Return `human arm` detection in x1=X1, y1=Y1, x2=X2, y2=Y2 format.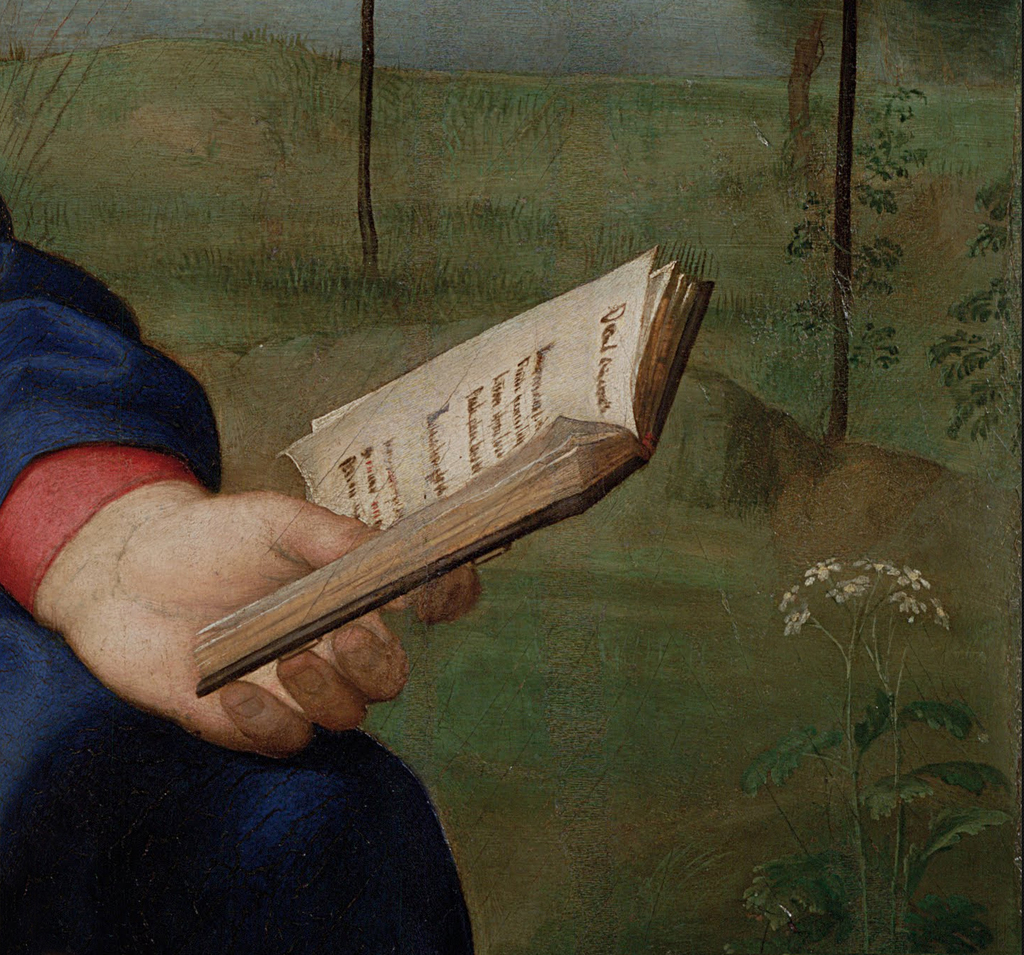
x1=3, y1=199, x2=465, y2=747.
